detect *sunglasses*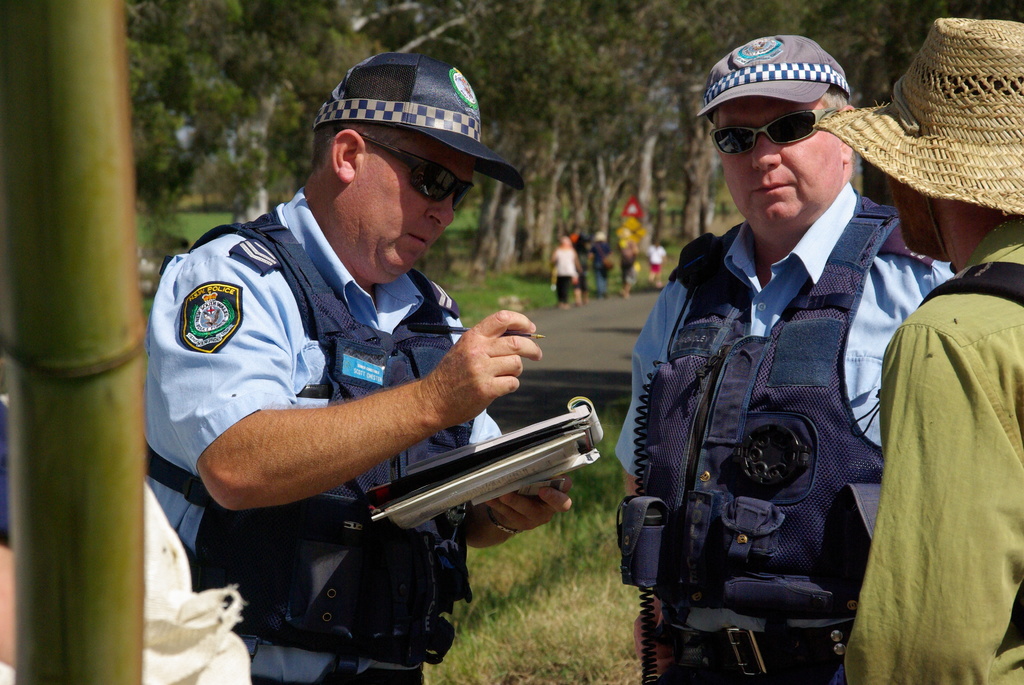
select_region(709, 109, 835, 156)
